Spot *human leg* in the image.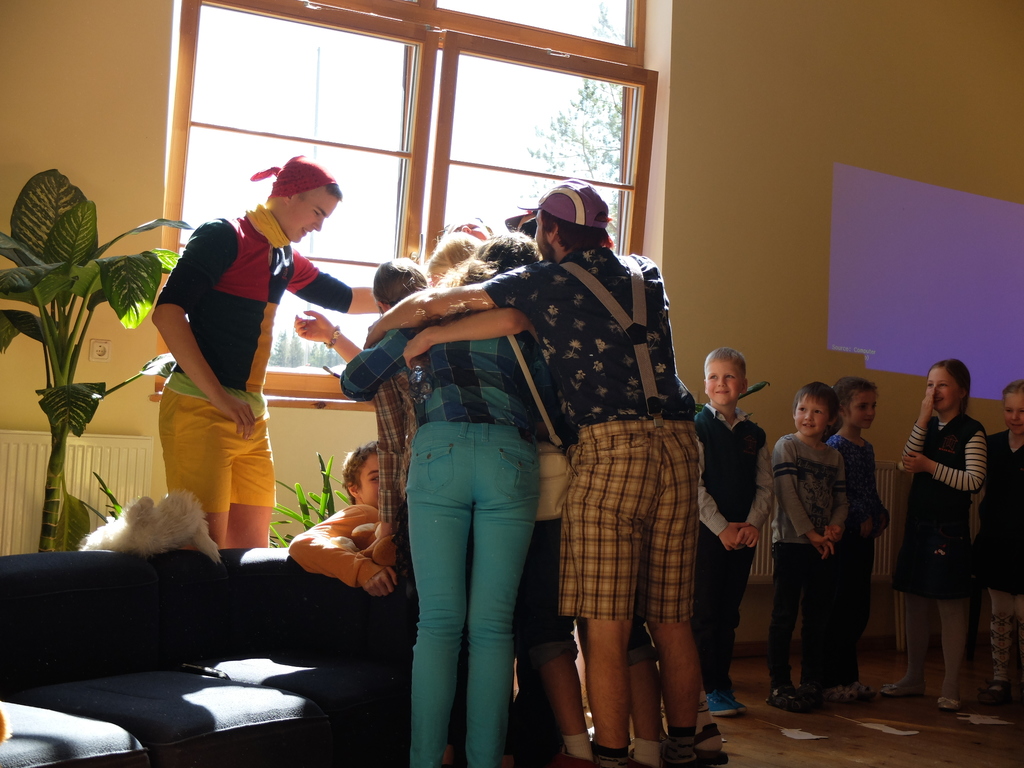
*human leg* found at x1=769 y1=541 x2=799 y2=698.
